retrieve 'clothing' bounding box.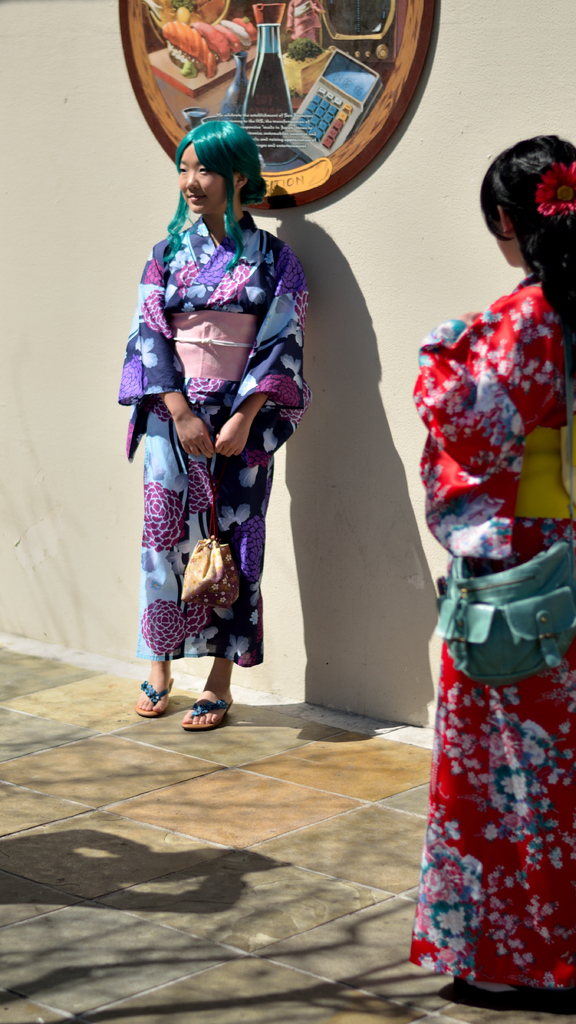
Bounding box: <bbox>284, 0, 327, 44</bbox>.
